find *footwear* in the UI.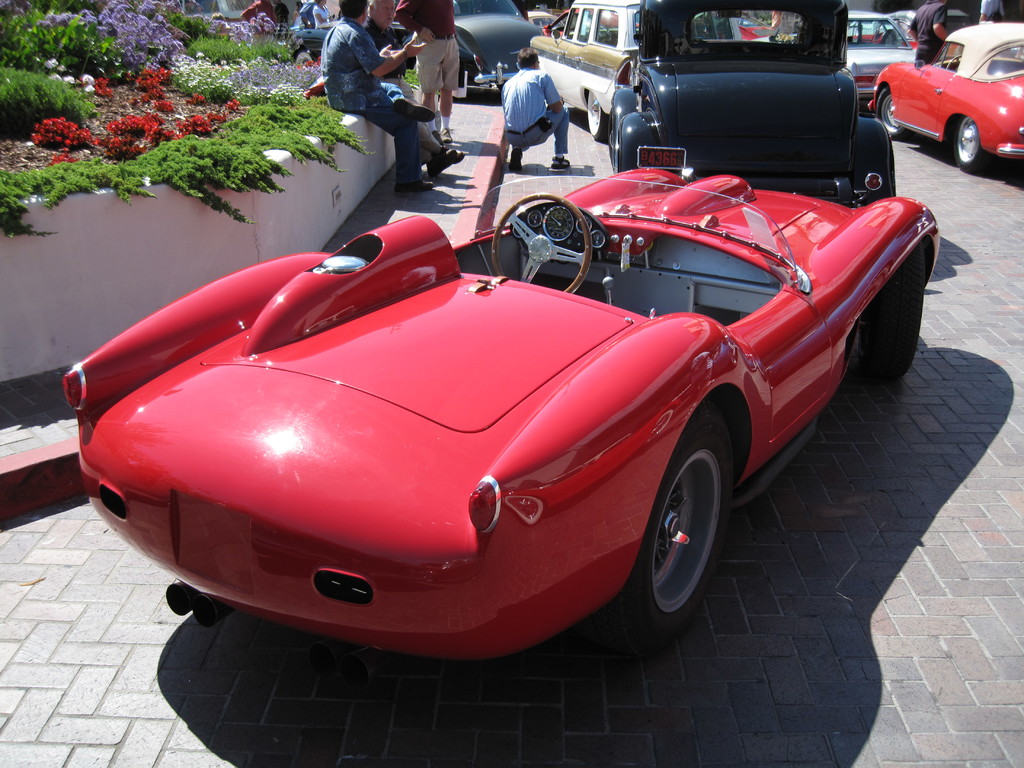
UI element at x1=508, y1=147, x2=522, y2=174.
